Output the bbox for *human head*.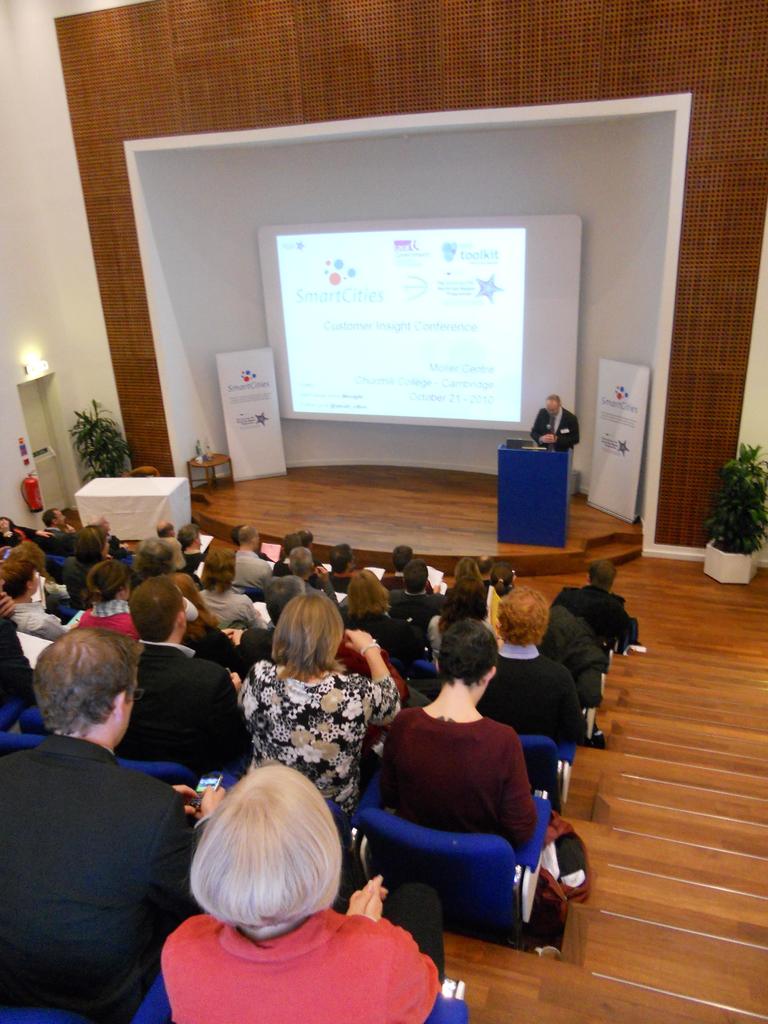
152, 516, 174, 535.
